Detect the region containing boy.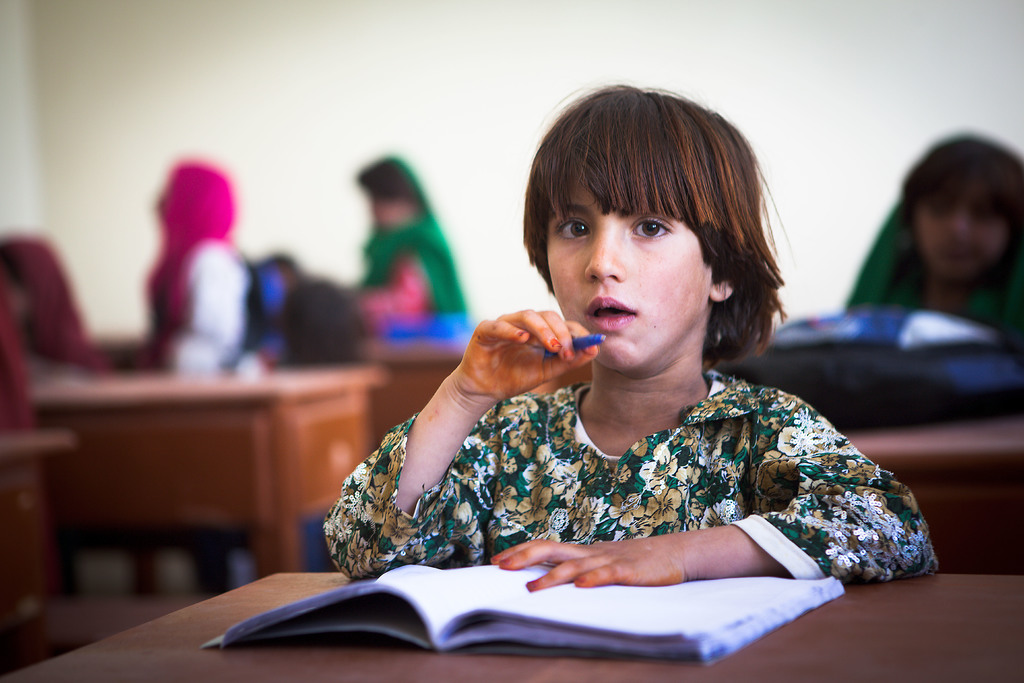
rect(324, 115, 909, 618).
